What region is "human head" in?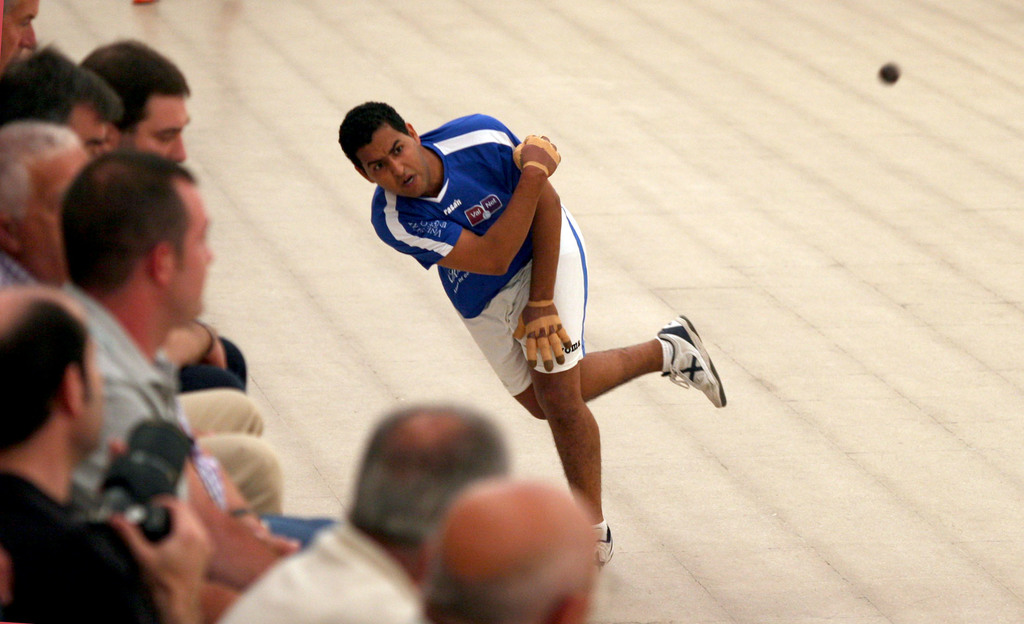
{"x1": 0, "y1": 43, "x2": 121, "y2": 161}.
